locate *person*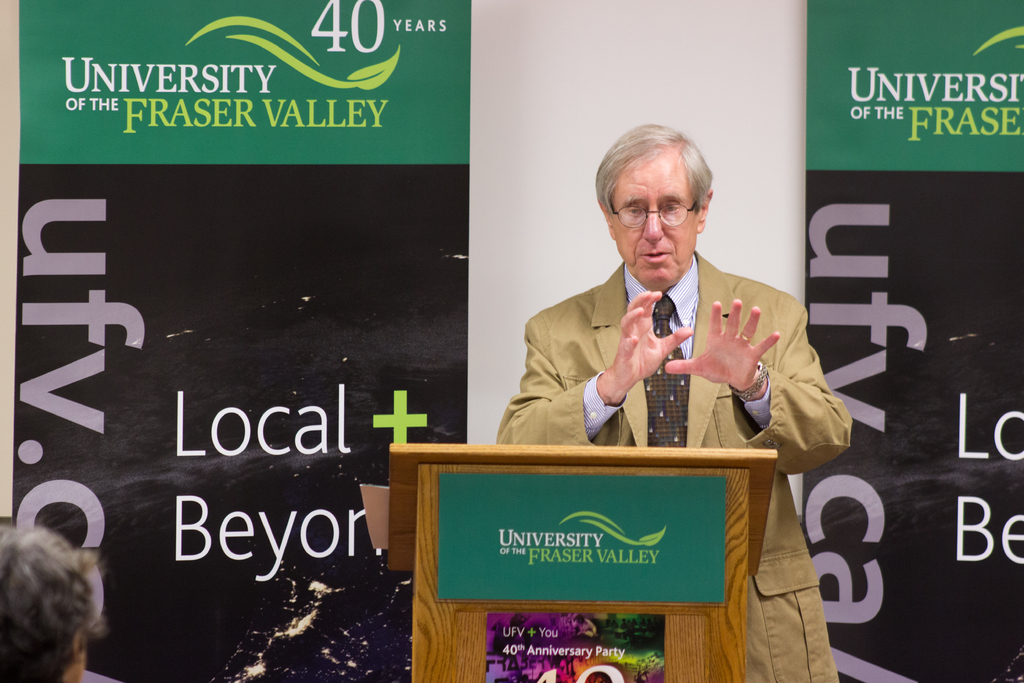
<box>498,122,845,682</box>
